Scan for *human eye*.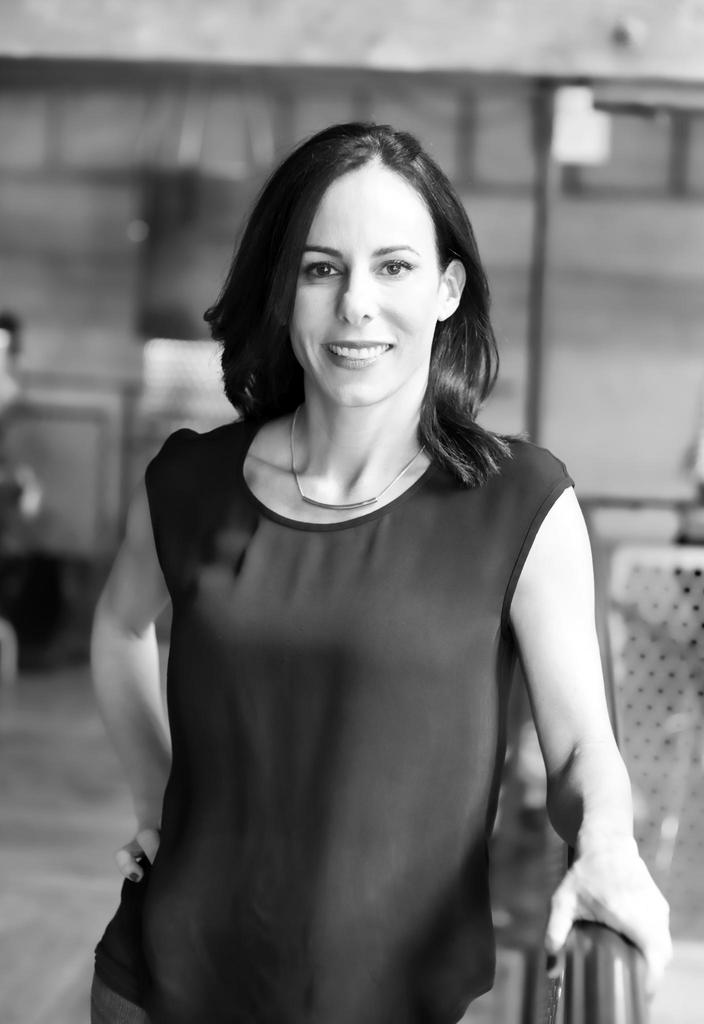
Scan result: [307, 261, 343, 282].
